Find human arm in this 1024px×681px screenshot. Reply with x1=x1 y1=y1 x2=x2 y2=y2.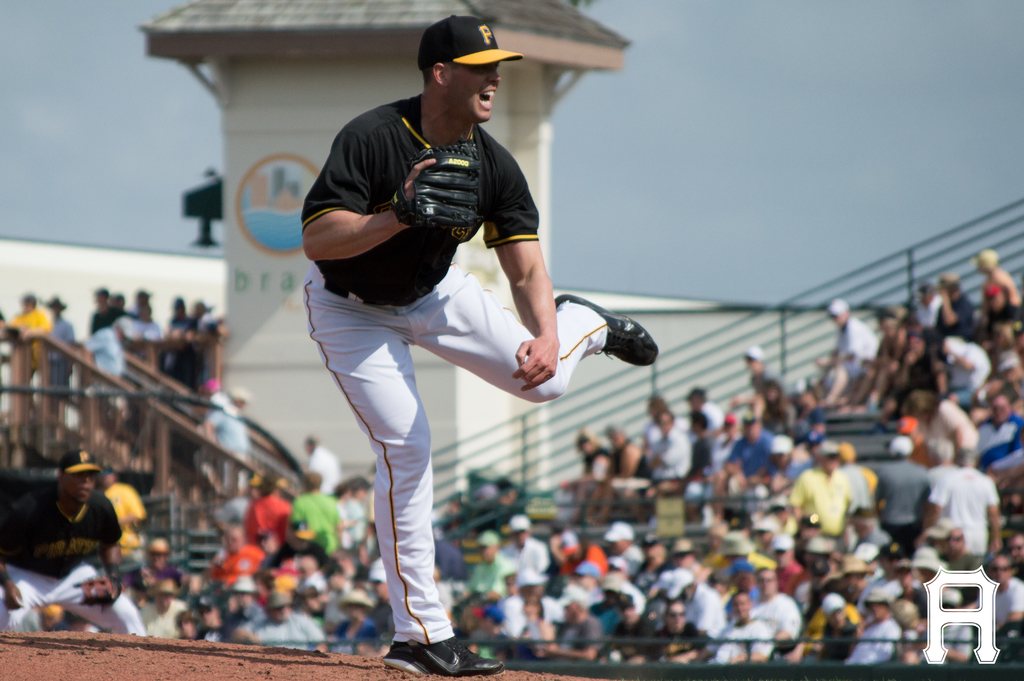
x1=627 y1=645 x2=654 y2=666.
